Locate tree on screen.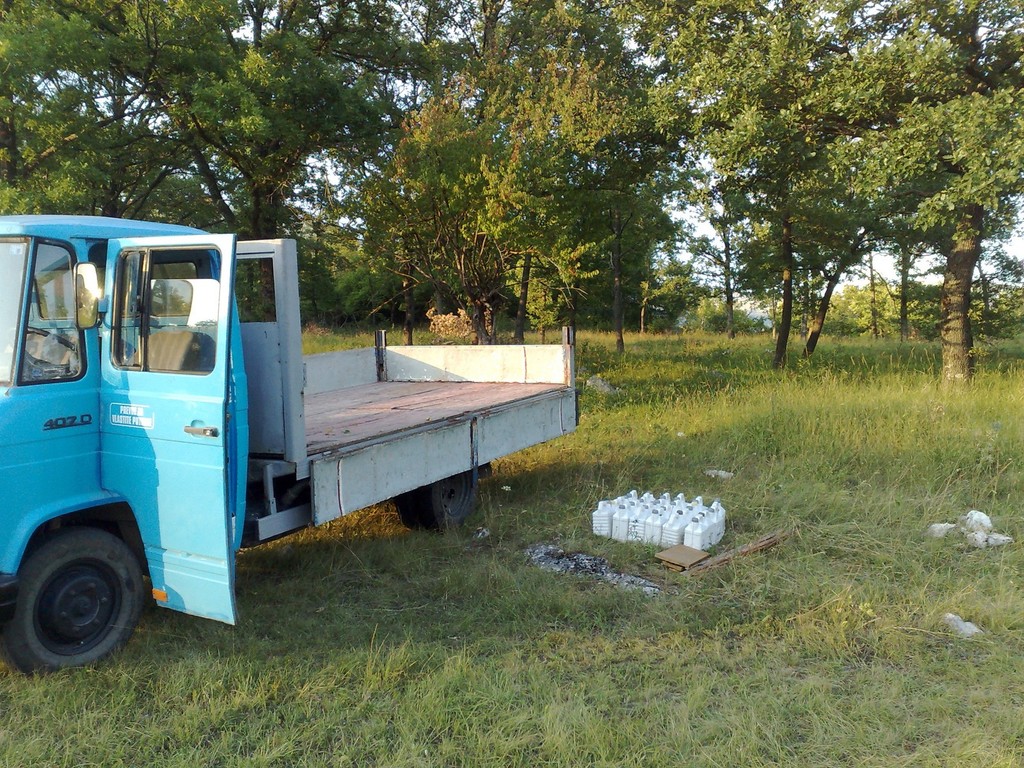
On screen at locate(352, 0, 717, 348).
